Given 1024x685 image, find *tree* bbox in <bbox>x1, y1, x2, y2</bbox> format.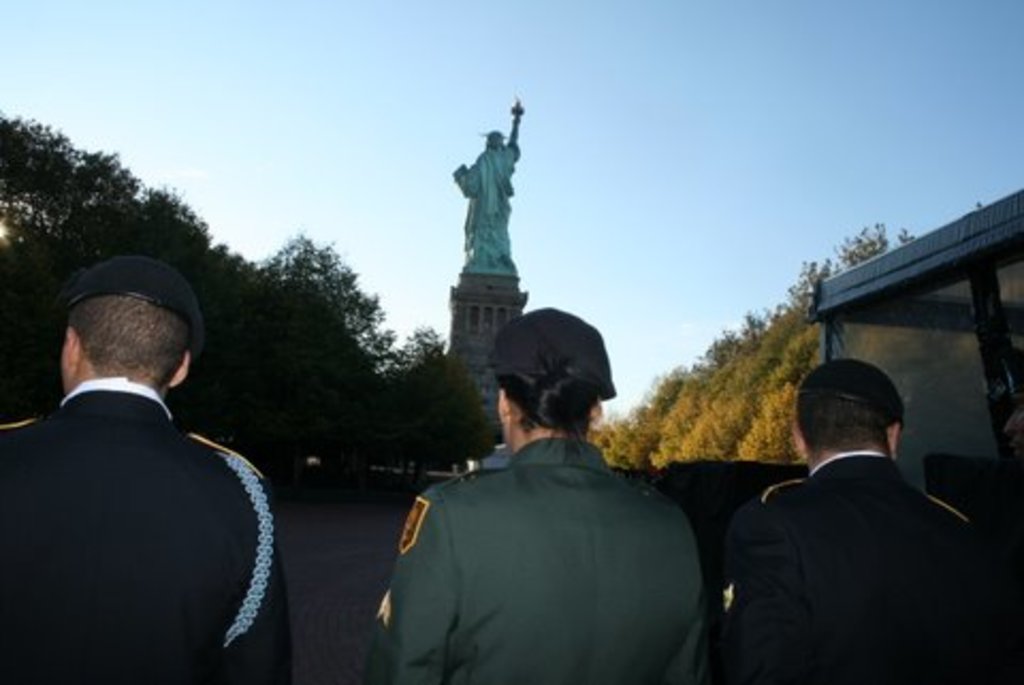
<bbox>64, 145, 147, 256</bbox>.
